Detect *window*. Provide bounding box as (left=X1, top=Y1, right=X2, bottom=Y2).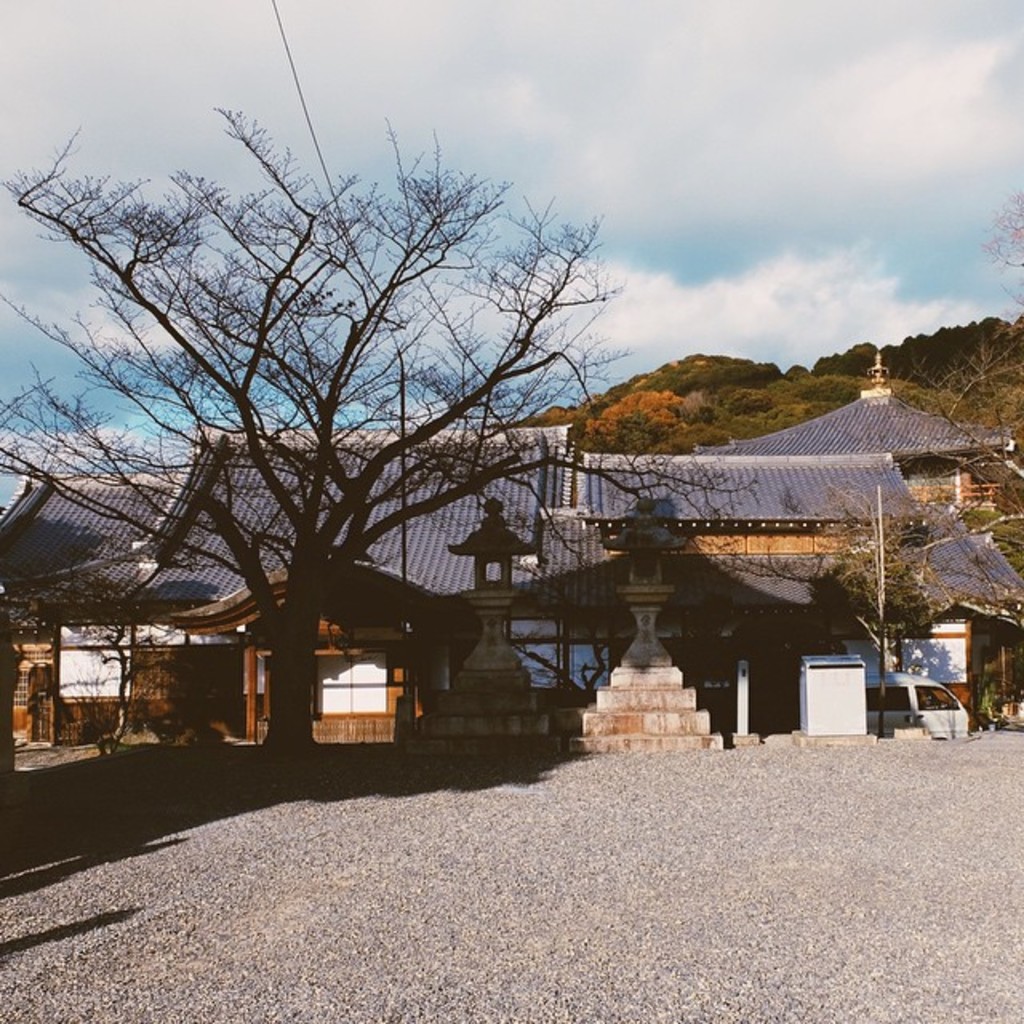
(left=315, top=653, right=392, bottom=715).
